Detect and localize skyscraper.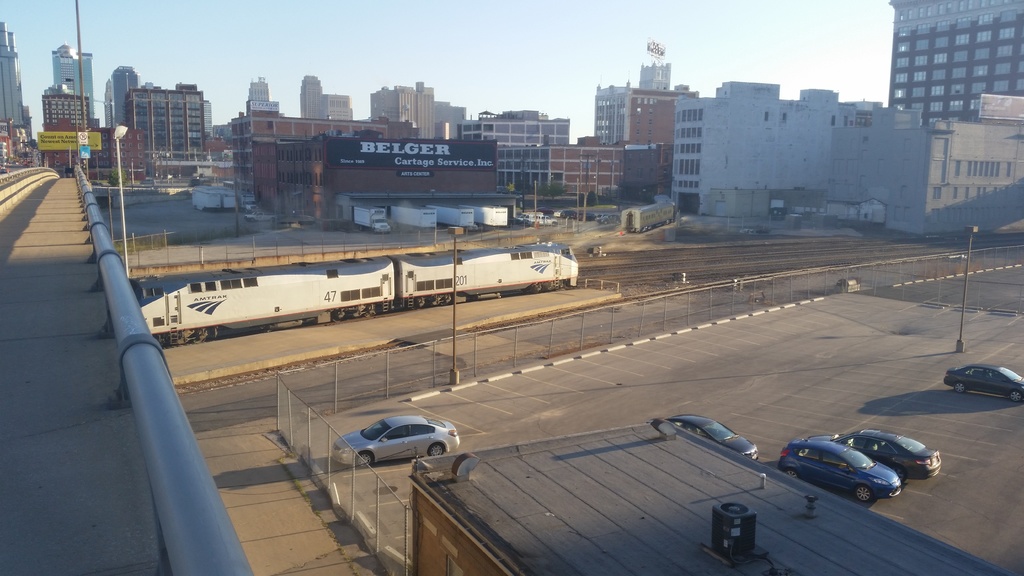
Localized at box(372, 84, 416, 125).
